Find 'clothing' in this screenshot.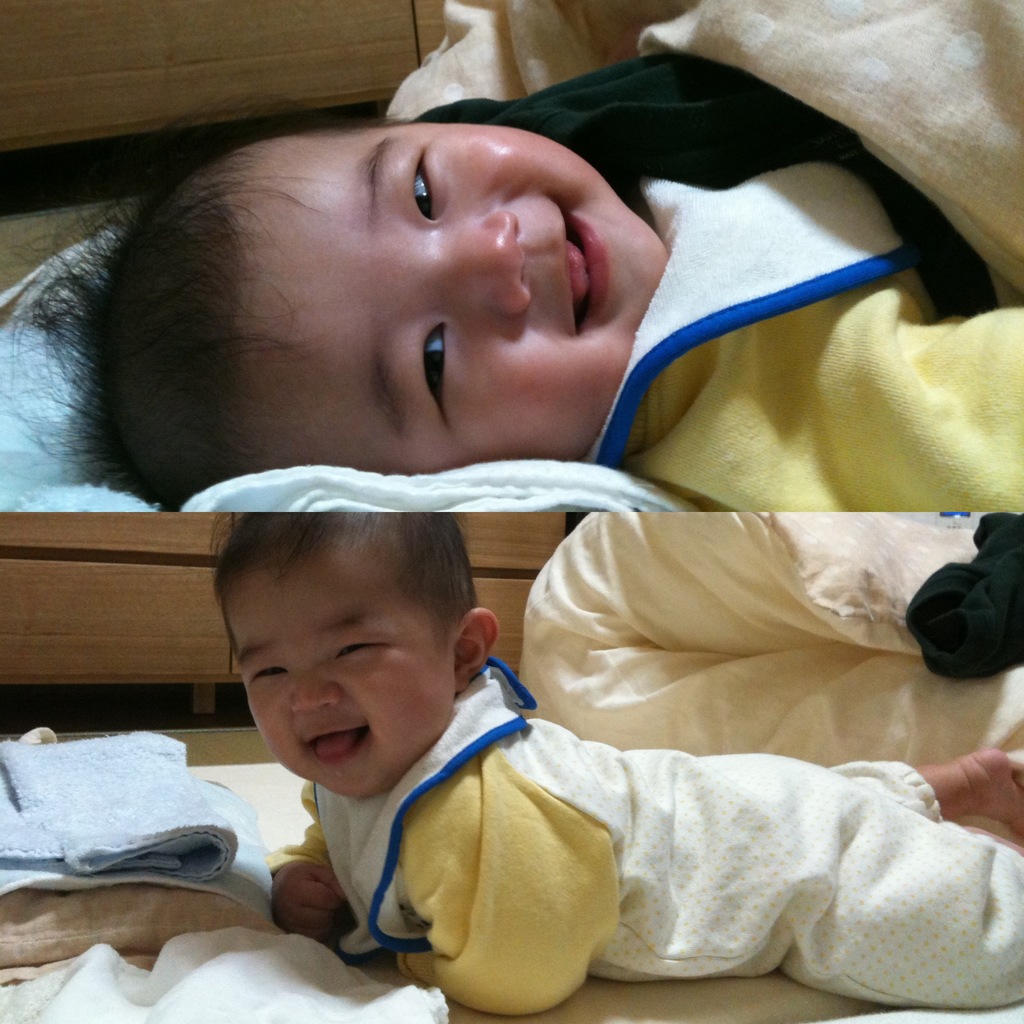
The bounding box for 'clothing' is 413, 35, 1015, 524.
